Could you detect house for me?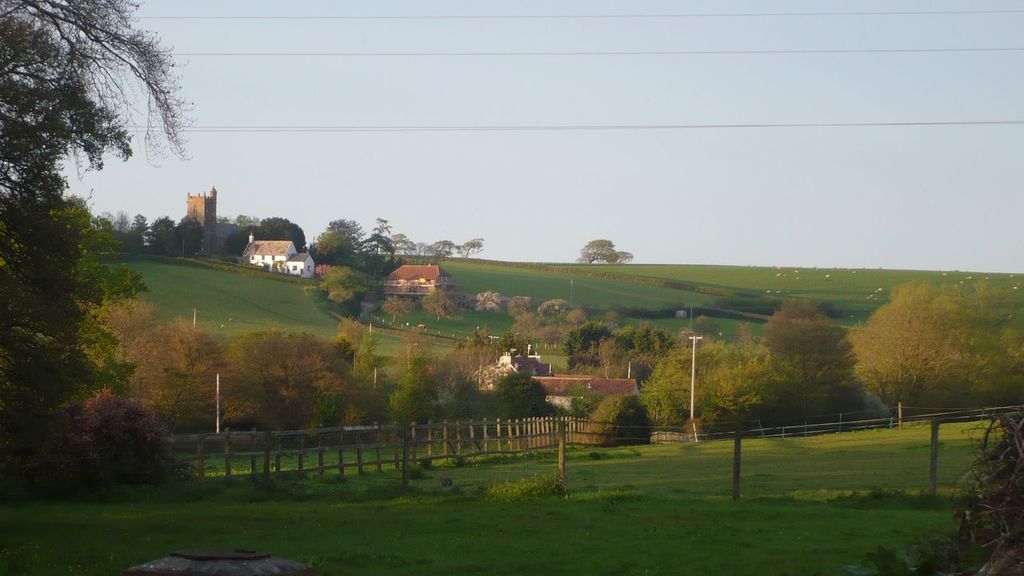
Detection result: (526,374,642,412).
